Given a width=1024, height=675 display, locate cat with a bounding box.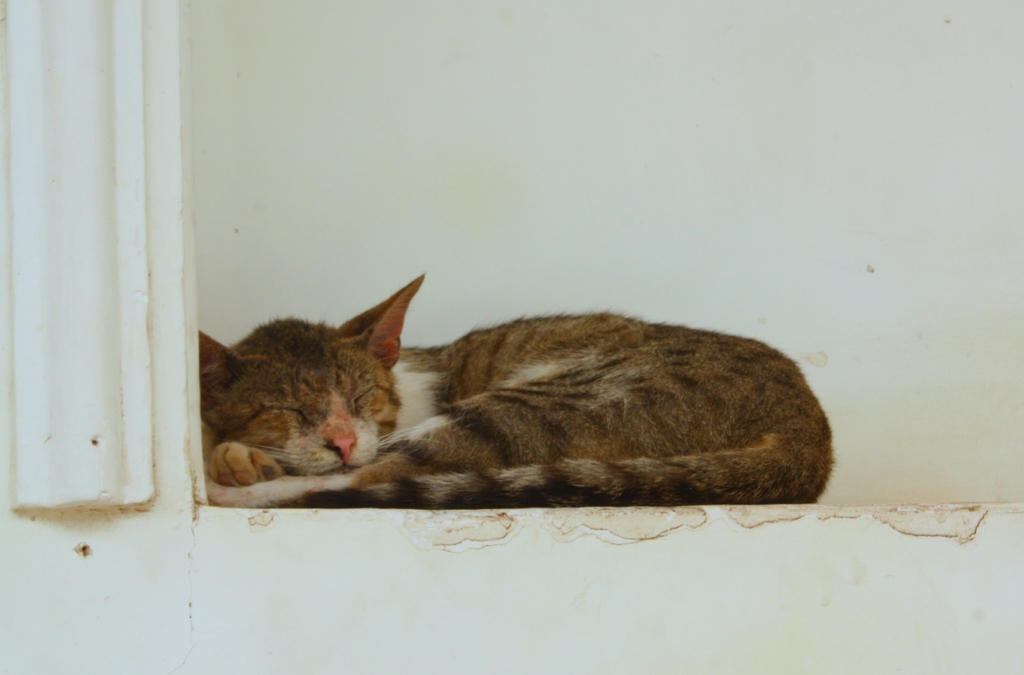
Located: bbox=[195, 273, 836, 514].
